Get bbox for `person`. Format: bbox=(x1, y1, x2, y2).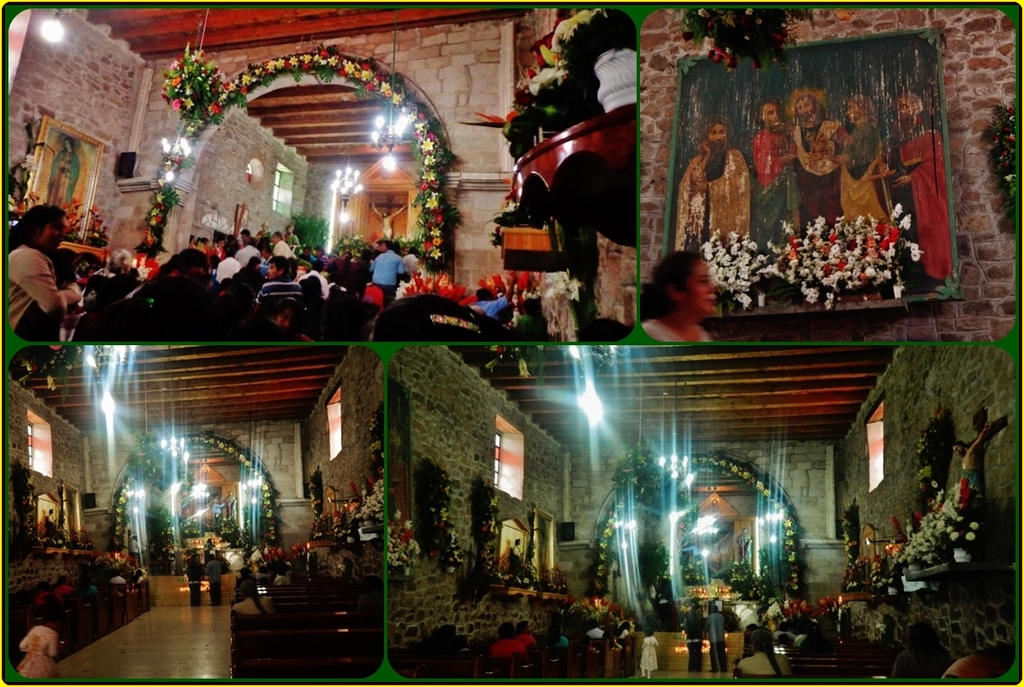
bbox=(282, 221, 301, 248).
